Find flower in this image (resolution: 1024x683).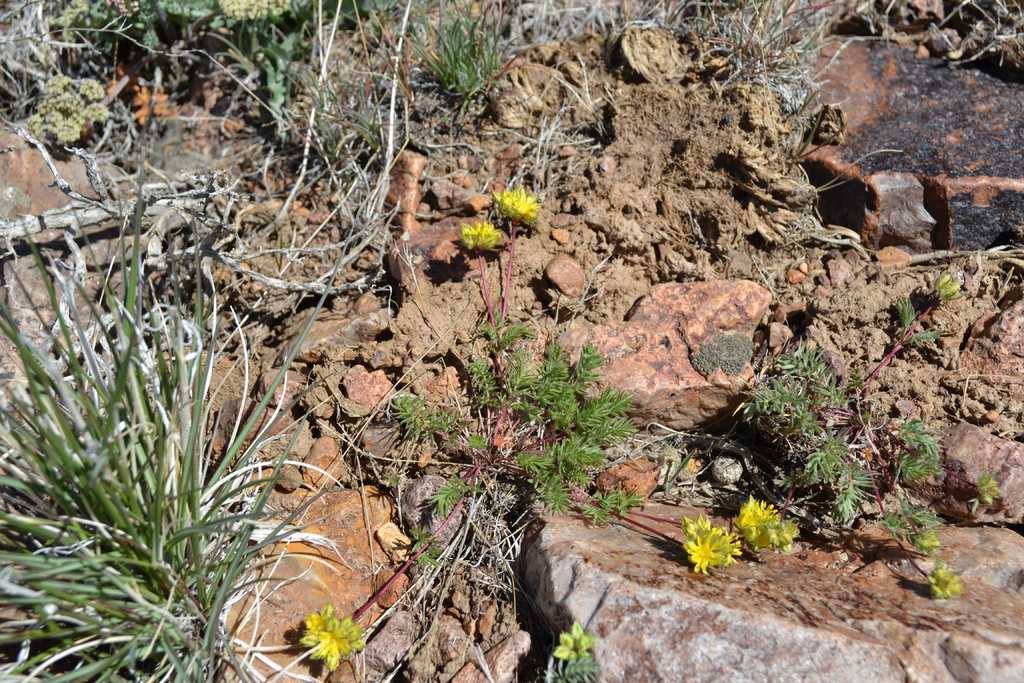
Rect(735, 495, 803, 552).
